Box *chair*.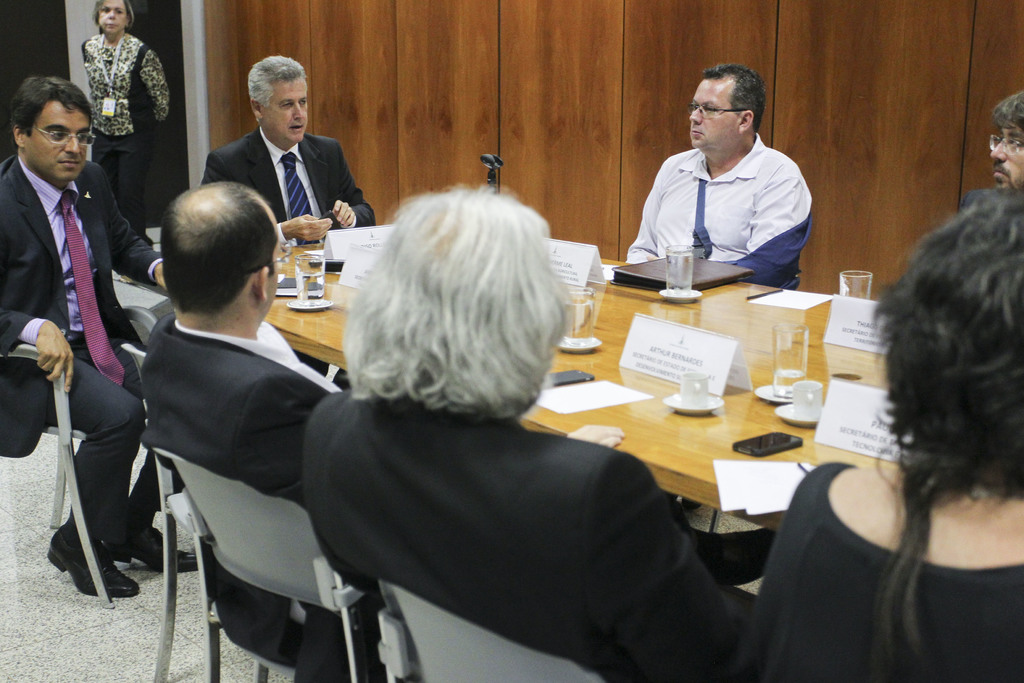
<region>0, 308, 156, 605</region>.
